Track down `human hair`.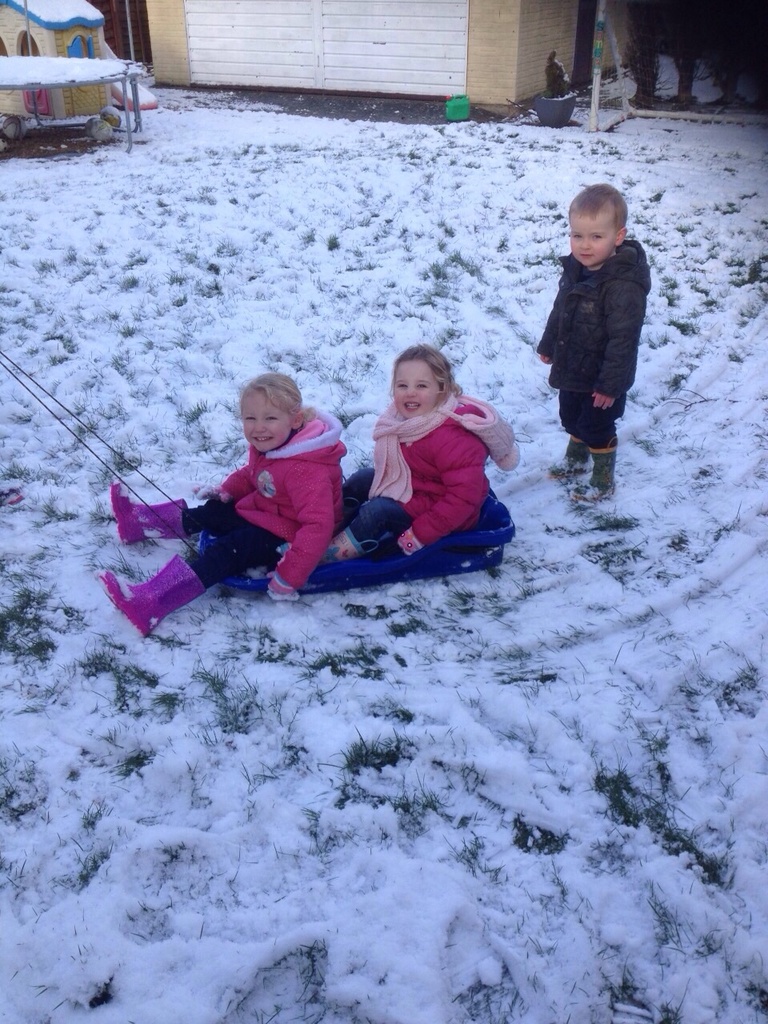
Tracked to left=553, top=183, right=638, bottom=238.
